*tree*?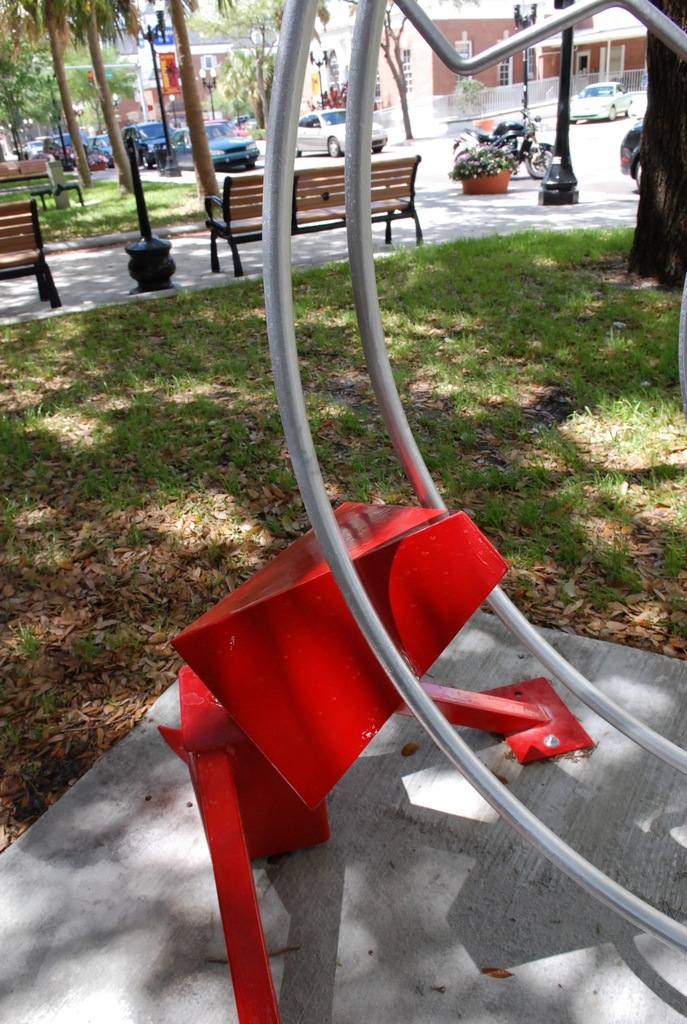
{"left": 159, "top": 0, "right": 221, "bottom": 228}
